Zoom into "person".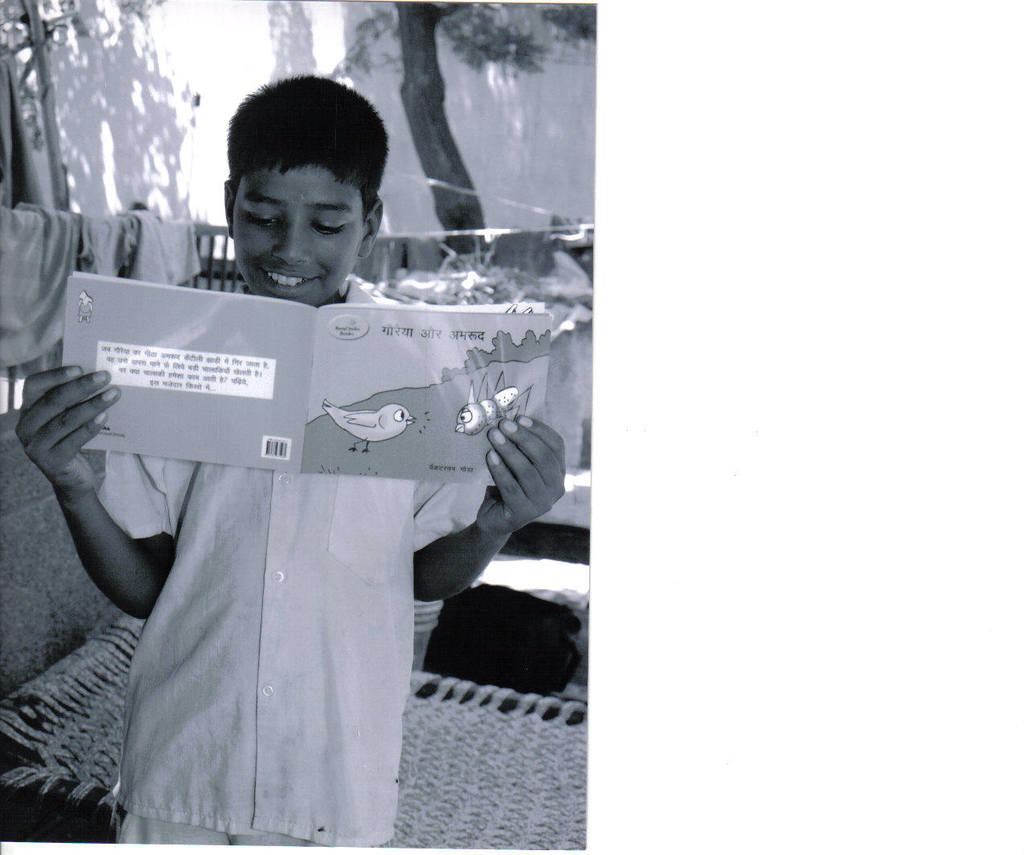
Zoom target: 74/108/611/853.
